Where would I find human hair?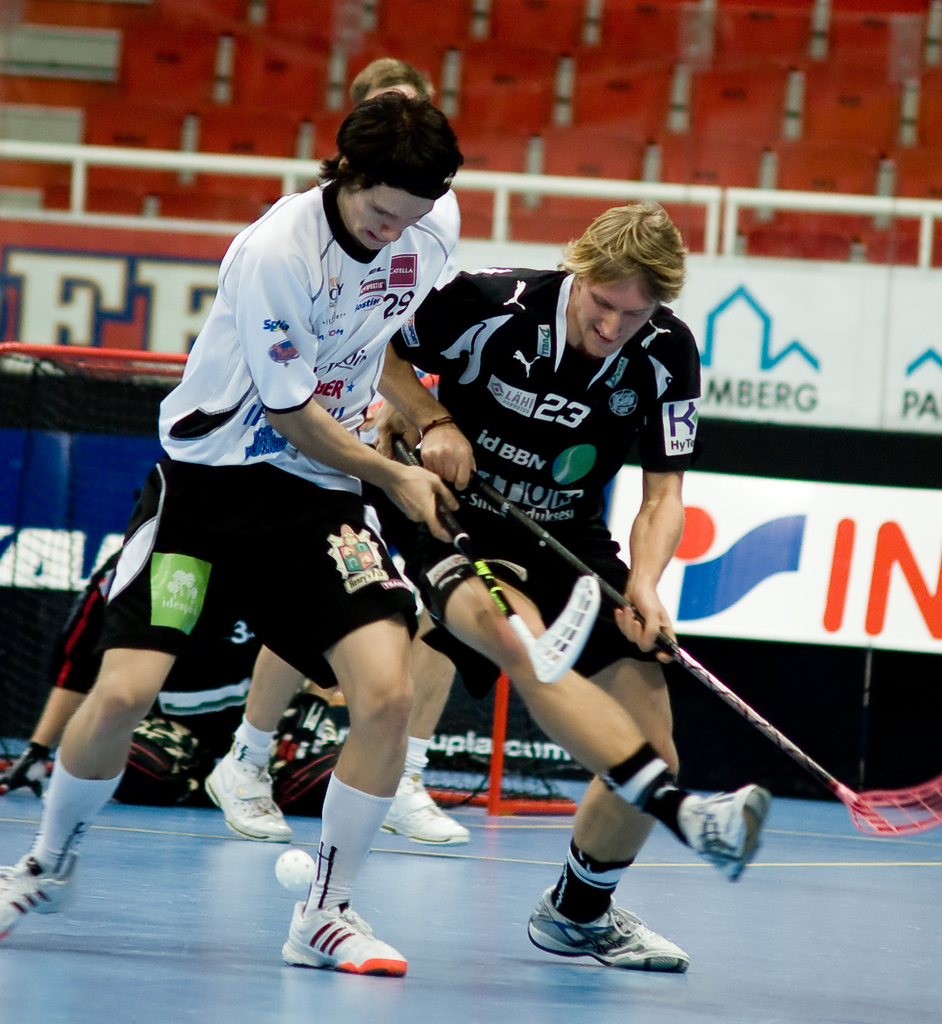
At (x1=325, y1=90, x2=467, y2=193).
